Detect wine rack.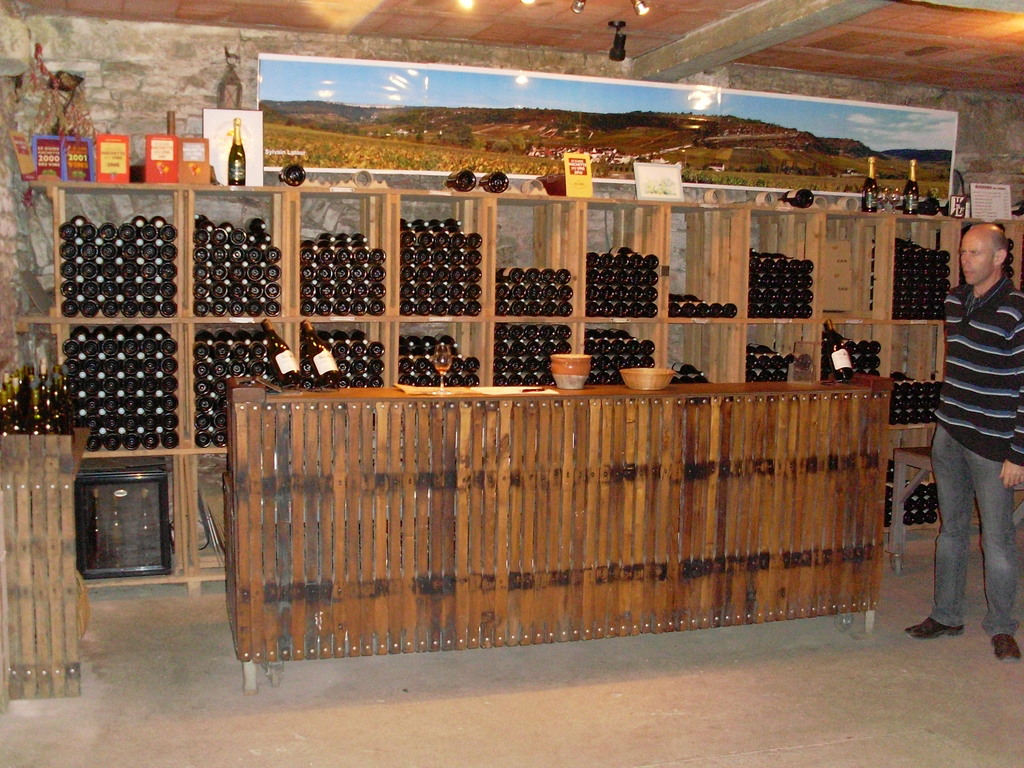
Detected at 577, 318, 658, 380.
